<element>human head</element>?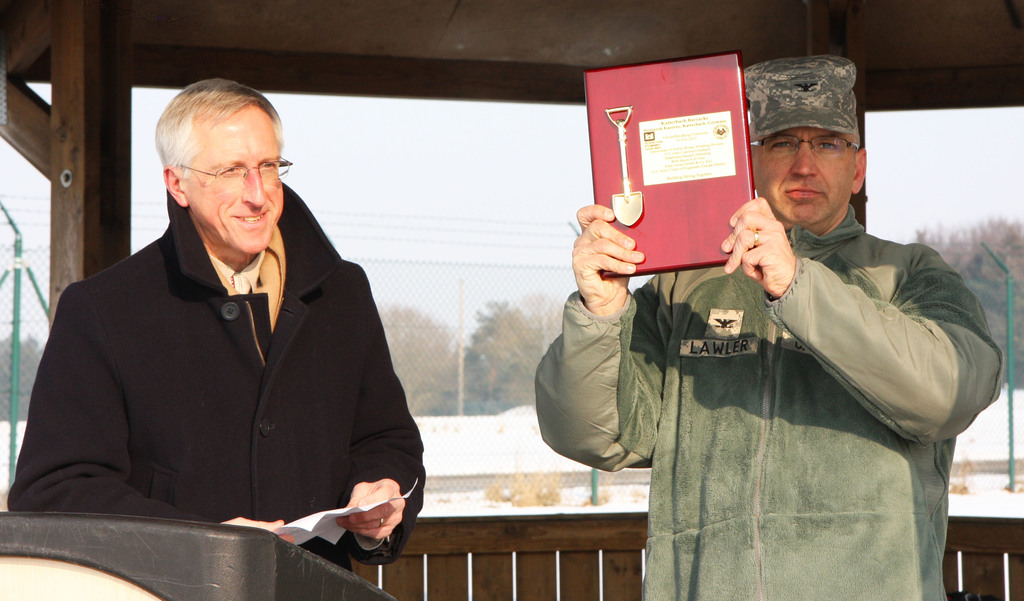
154 77 293 254
